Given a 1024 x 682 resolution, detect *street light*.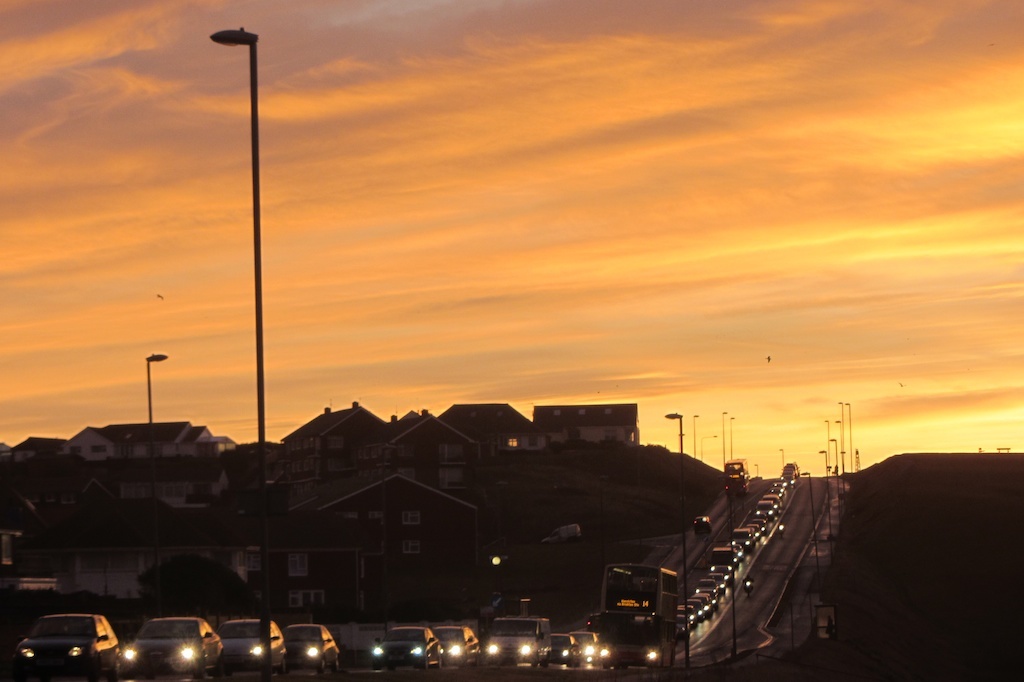
[778,447,783,469].
